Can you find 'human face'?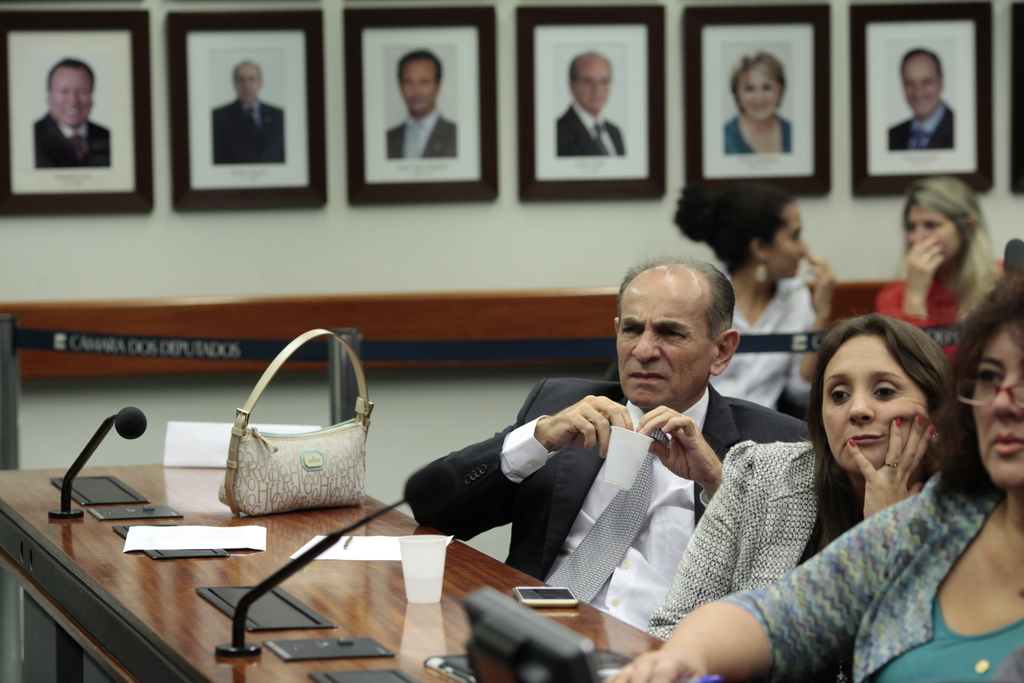
Yes, bounding box: [x1=819, y1=335, x2=922, y2=470].
